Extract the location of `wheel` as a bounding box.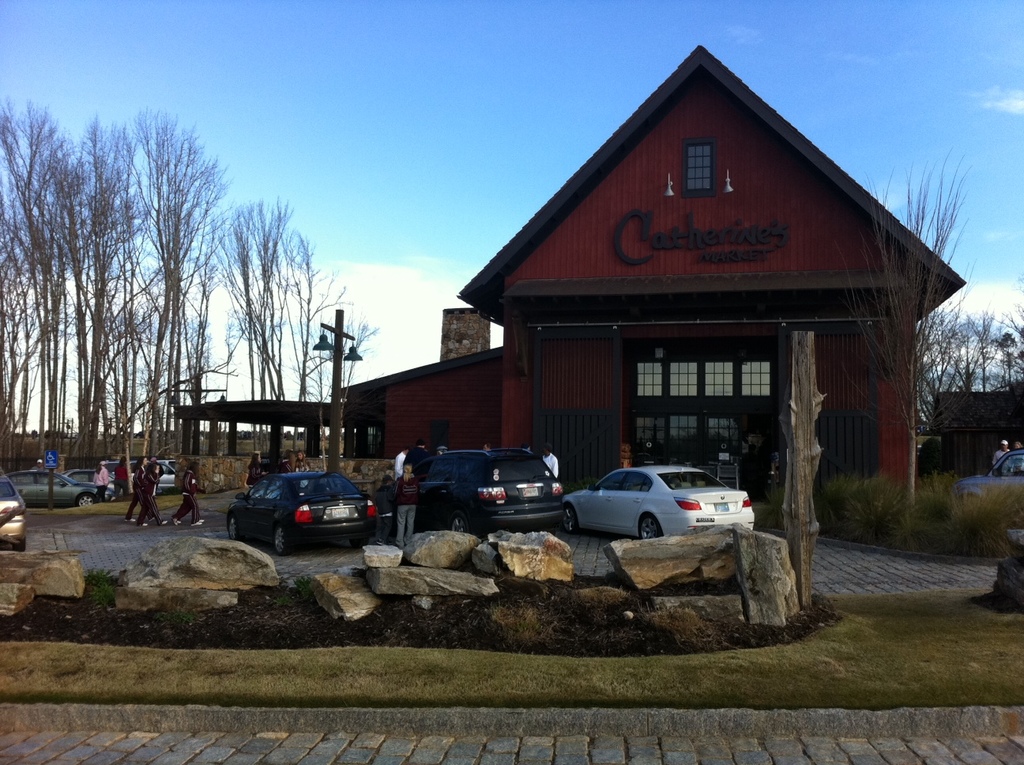
Rect(228, 512, 236, 543).
